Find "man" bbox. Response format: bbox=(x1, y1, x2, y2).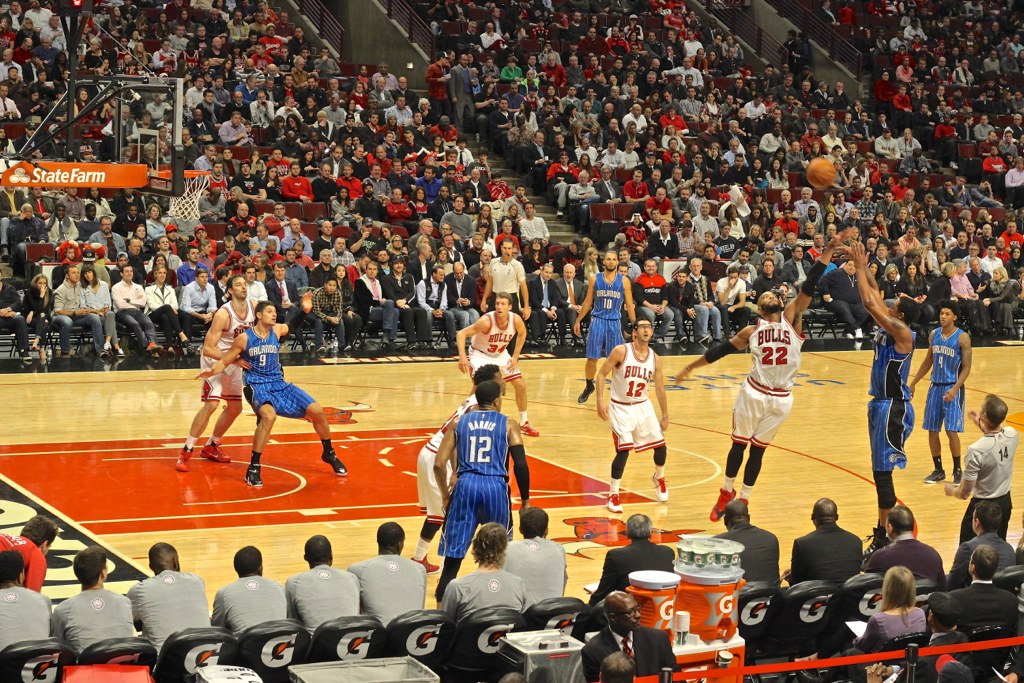
bbox=(820, 124, 847, 153).
